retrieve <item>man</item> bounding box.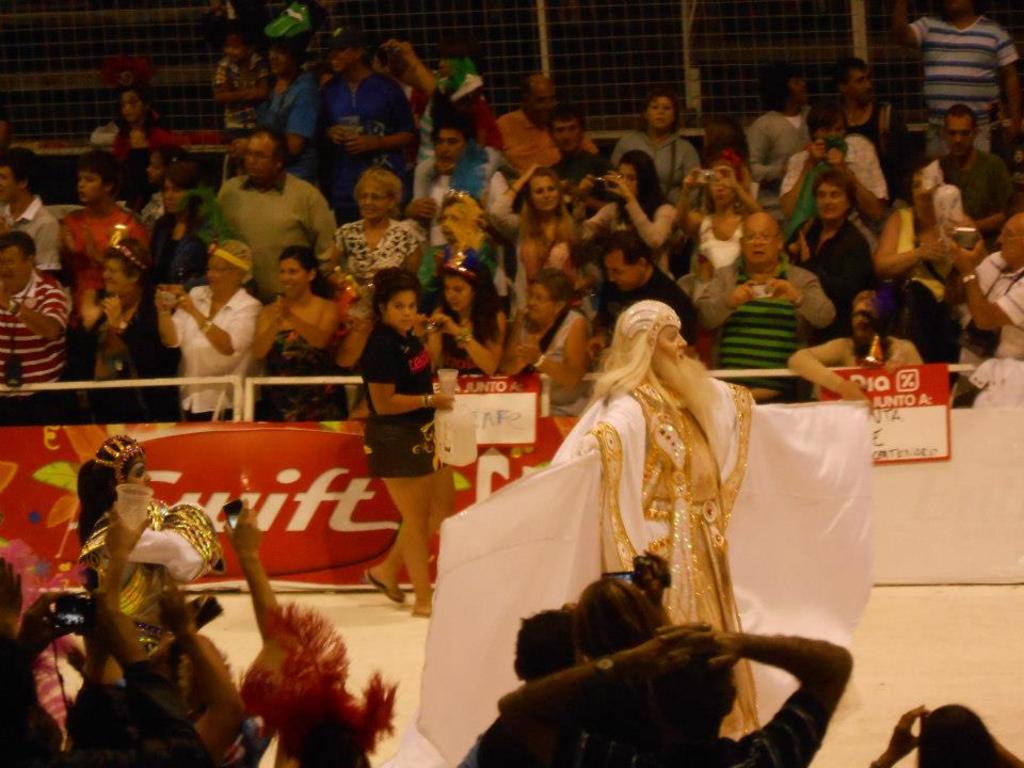
Bounding box: locate(0, 229, 71, 419).
